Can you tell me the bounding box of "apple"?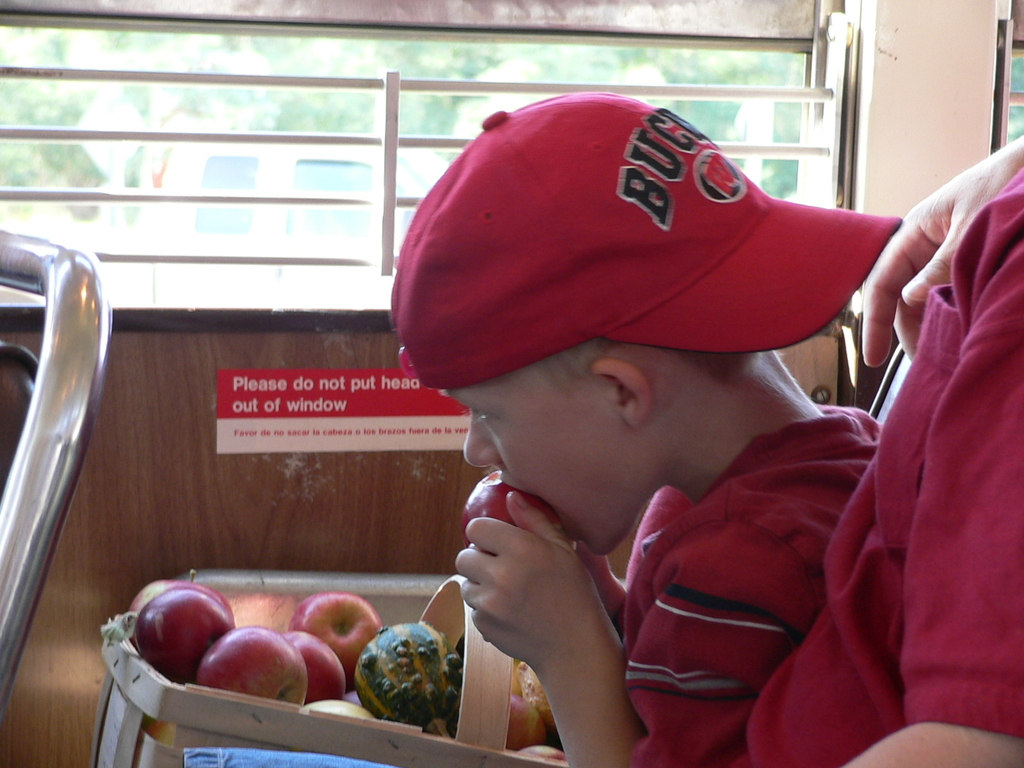
rect(280, 630, 348, 700).
